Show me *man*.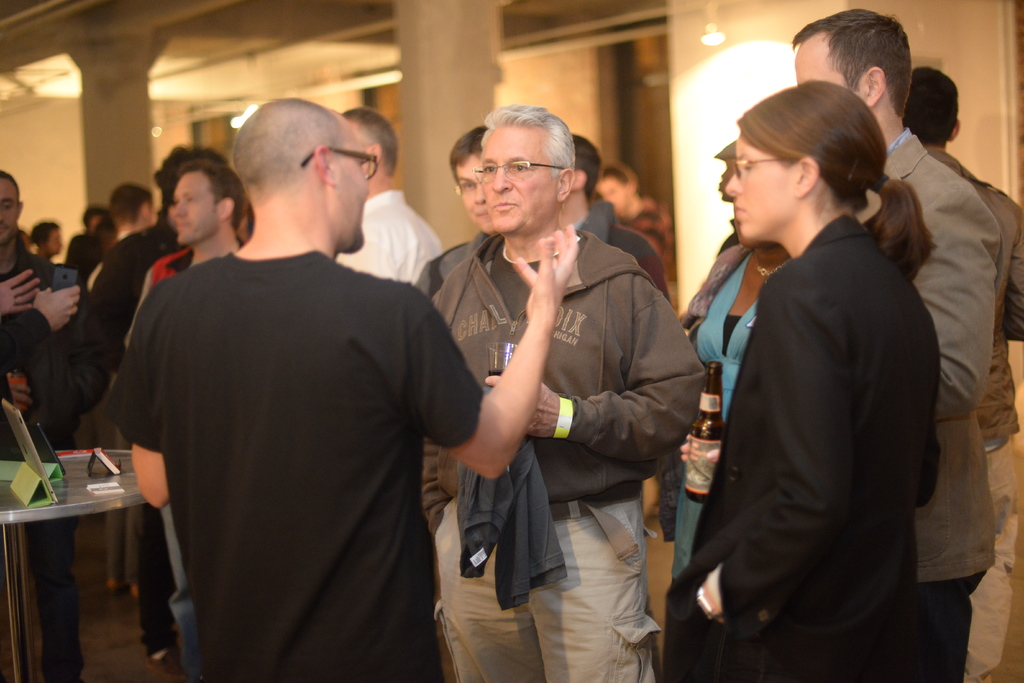
*man* is here: <box>342,103,451,294</box>.
